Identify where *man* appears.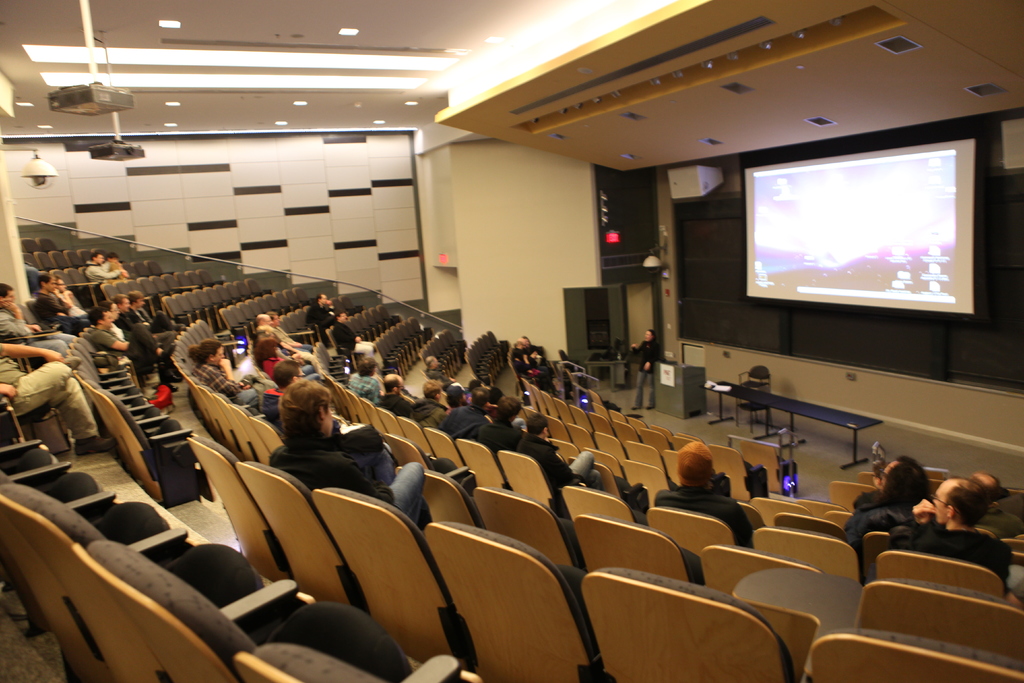
Appears at [x1=35, y1=274, x2=84, y2=344].
